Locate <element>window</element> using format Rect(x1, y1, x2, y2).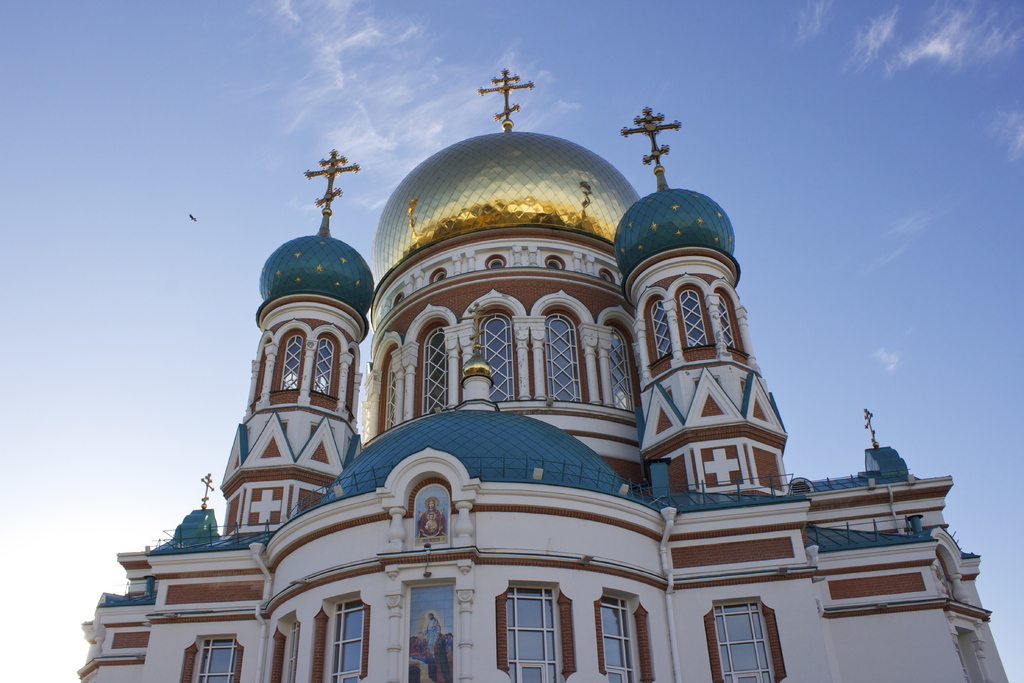
Rect(508, 584, 573, 682).
